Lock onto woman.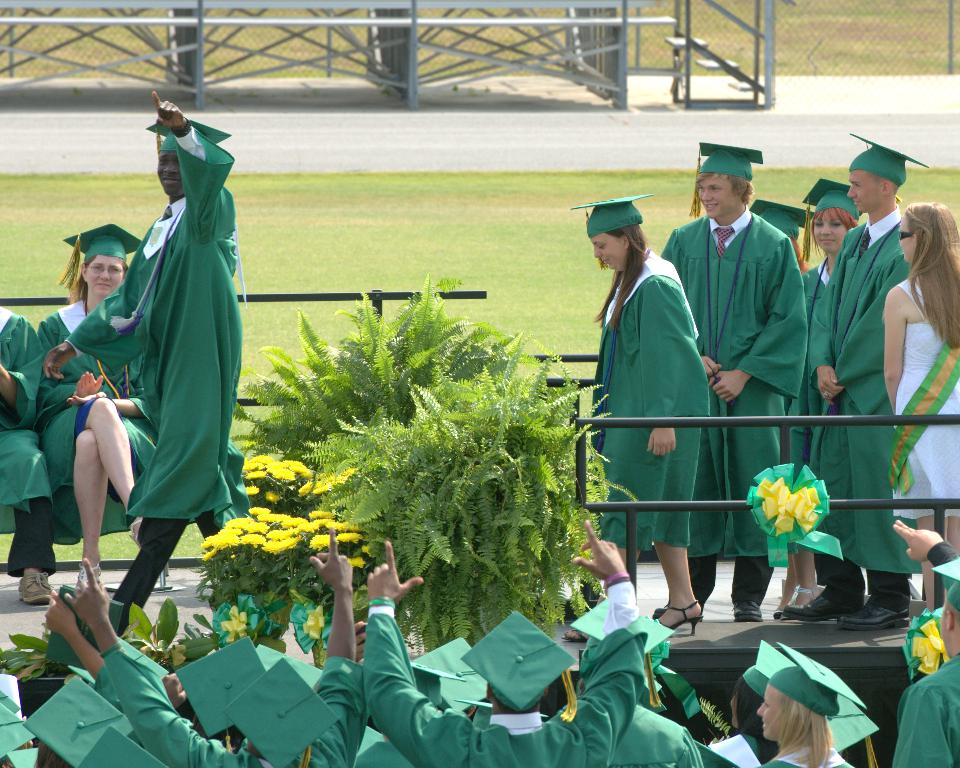
Locked: (773,178,866,624).
